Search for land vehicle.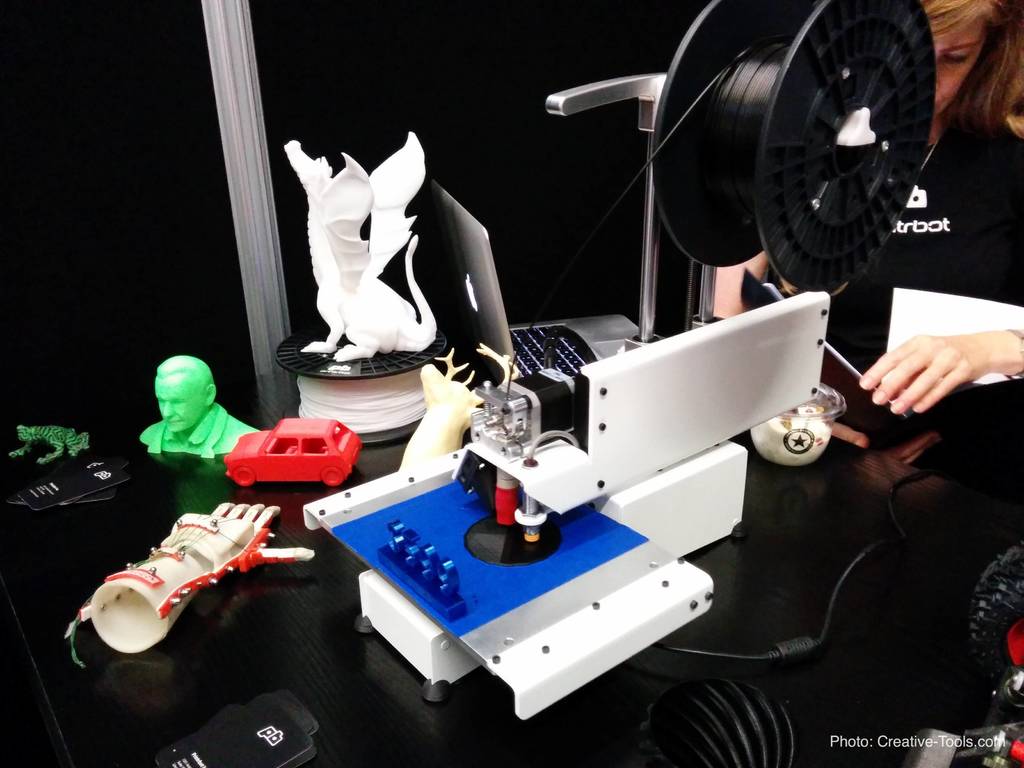
Found at pyautogui.locateOnScreen(222, 419, 361, 491).
